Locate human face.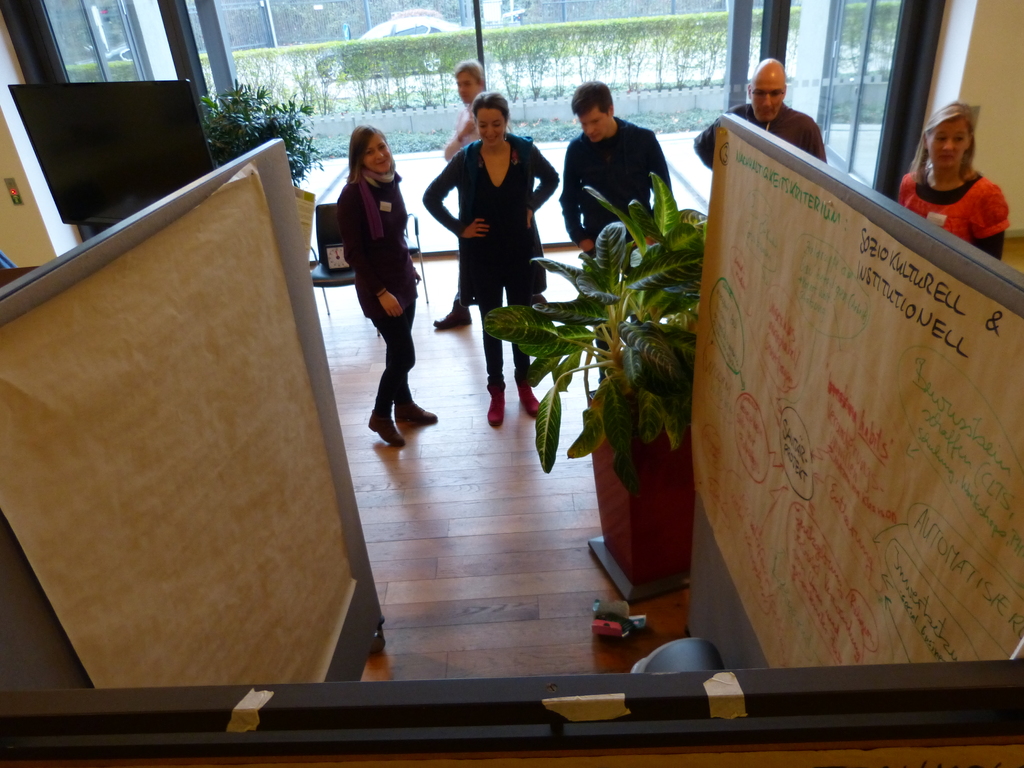
Bounding box: locate(452, 73, 477, 103).
